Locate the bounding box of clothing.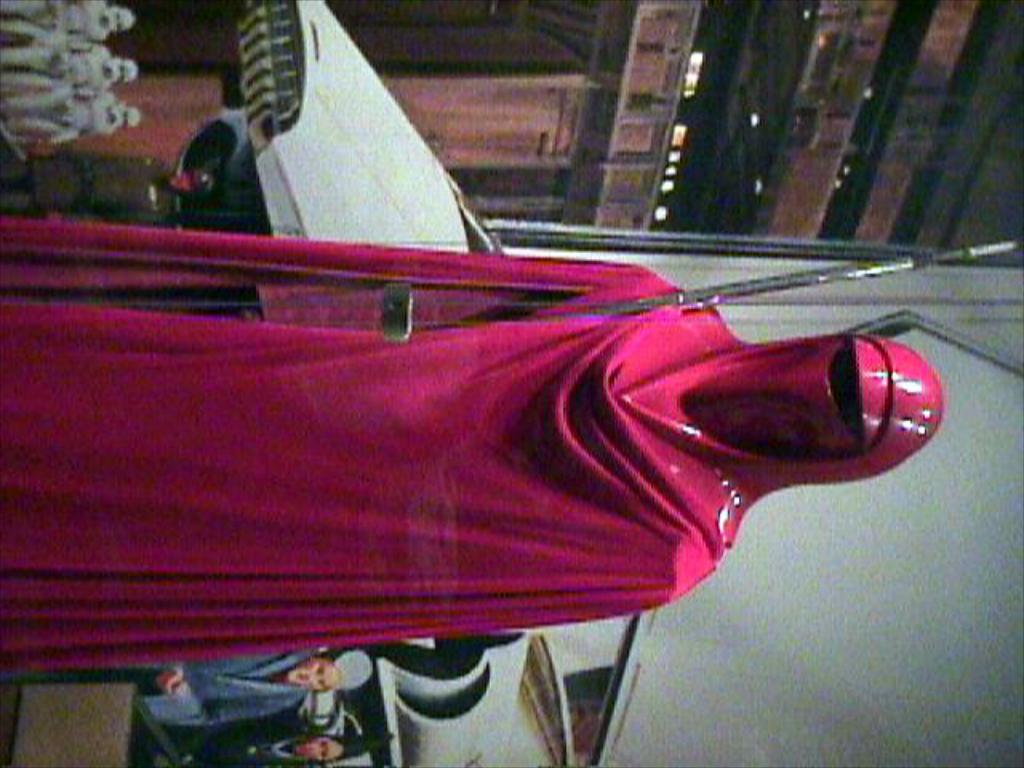
Bounding box: [left=46, top=210, right=914, bottom=664].
